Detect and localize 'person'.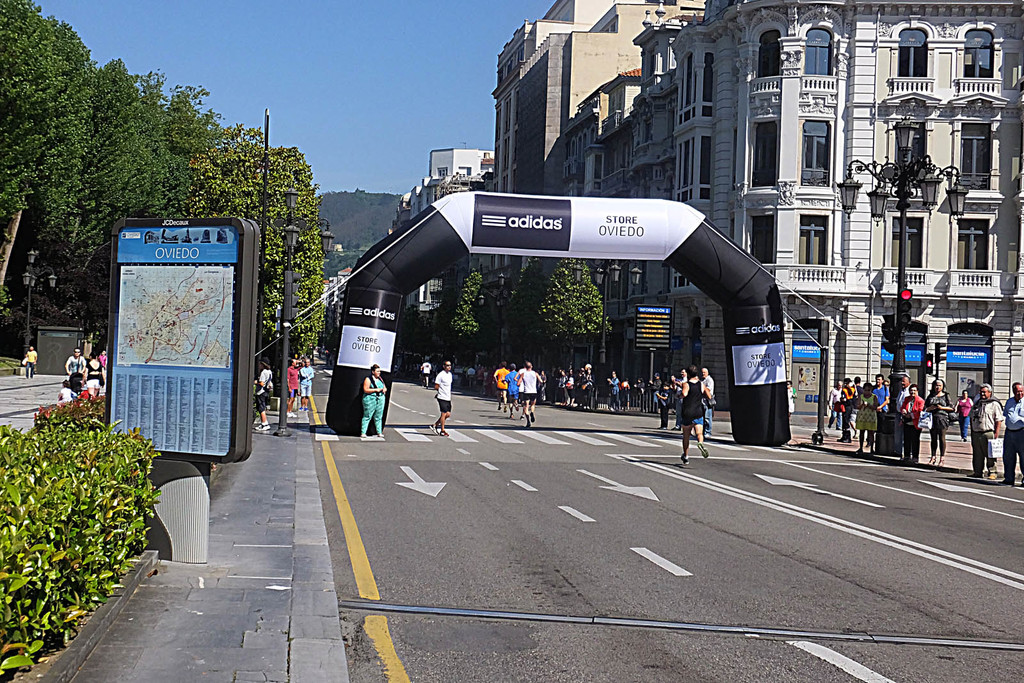
Localized at (left=824, top=392, right=840, bottom=422).
